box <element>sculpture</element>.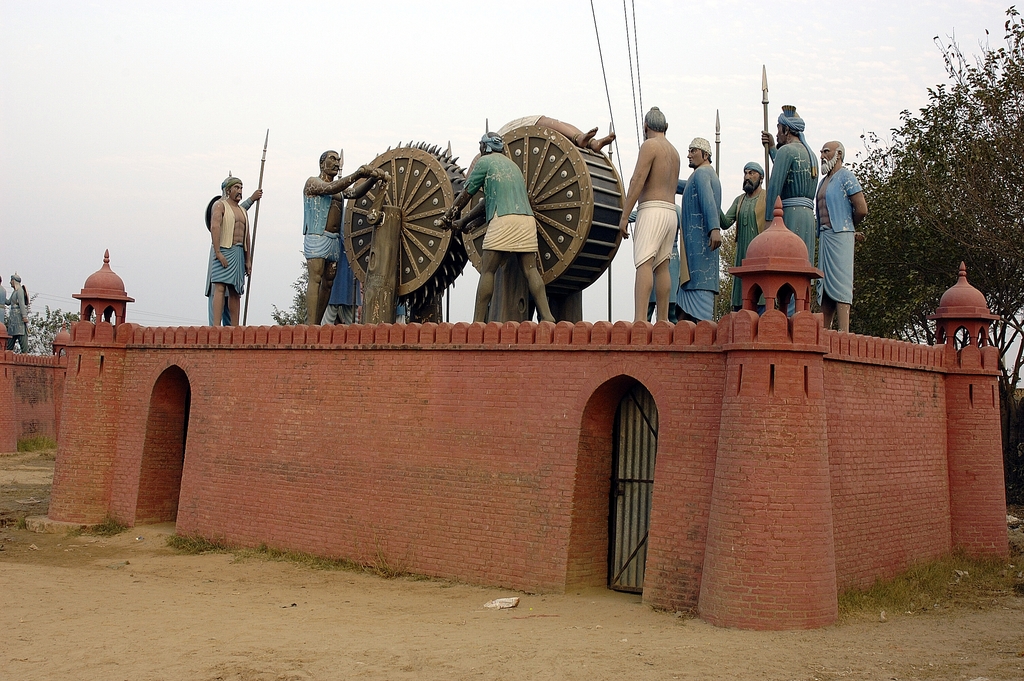
x1=193, y1=119, x2=278, y2=324.
